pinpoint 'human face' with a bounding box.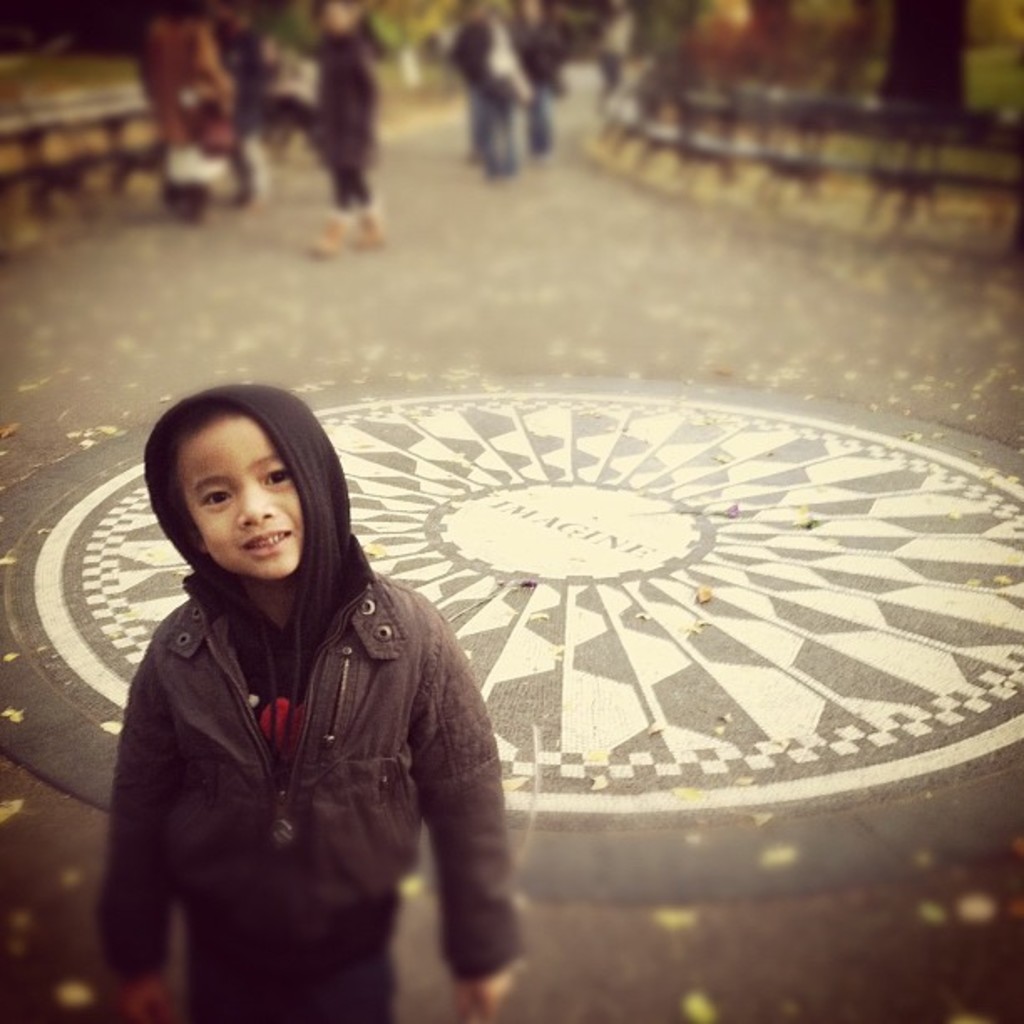
(left=181, top=410, right=296, bottom=586).
